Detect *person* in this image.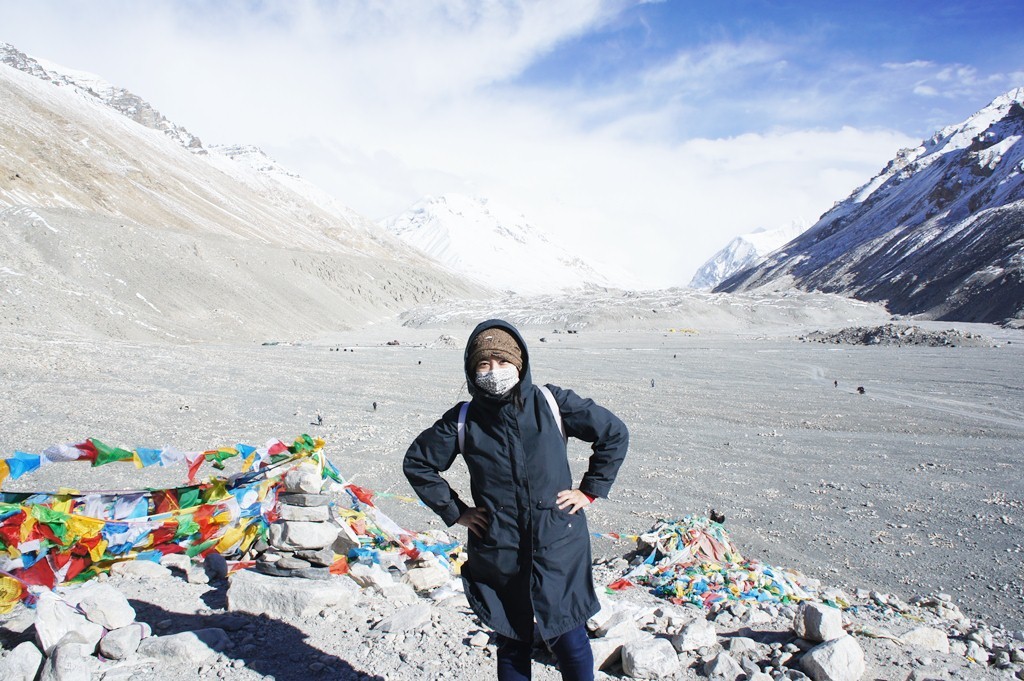
Detection: 405:319:630:680.
